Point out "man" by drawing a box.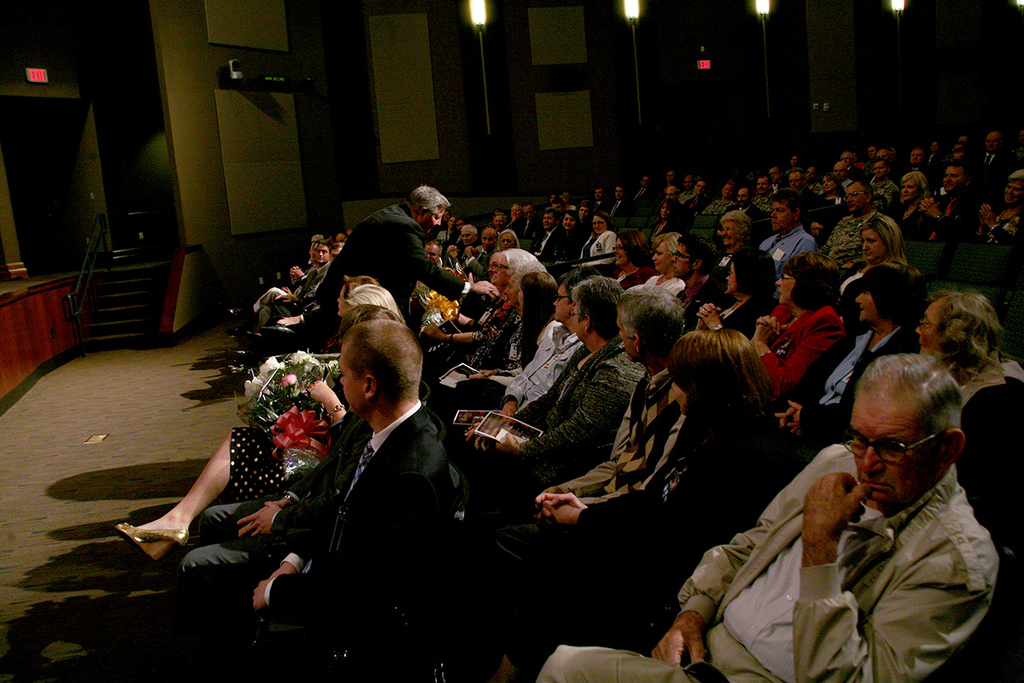
(600, 184, 631, 223).
